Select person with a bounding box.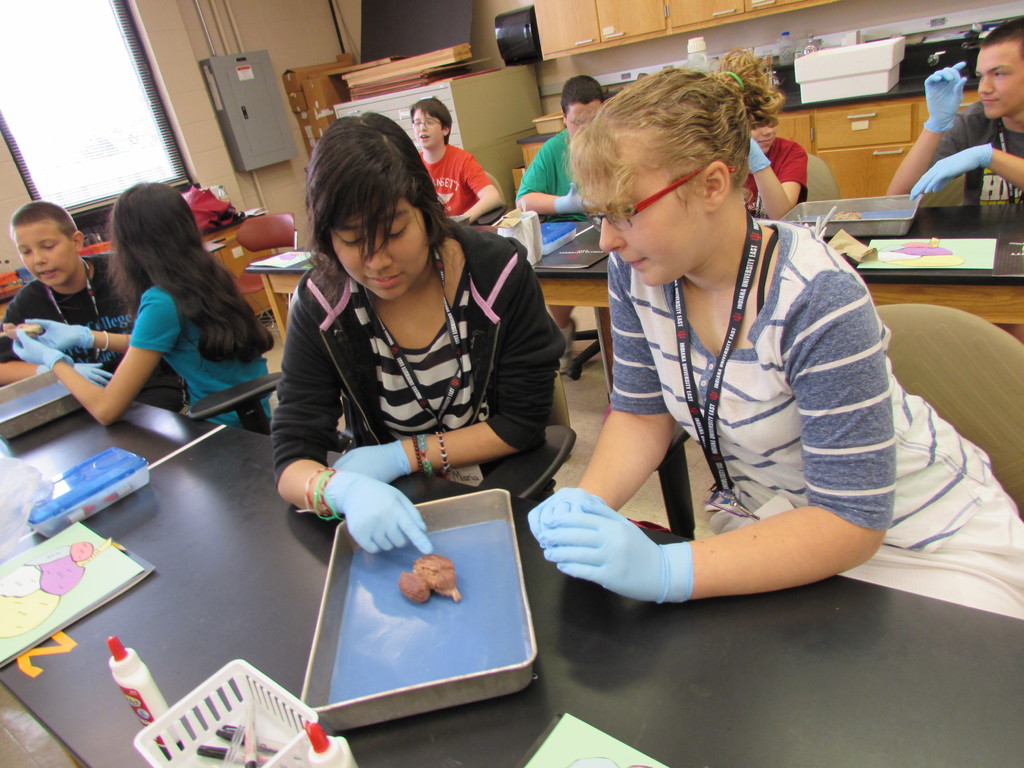
[529,51,1023,613].
